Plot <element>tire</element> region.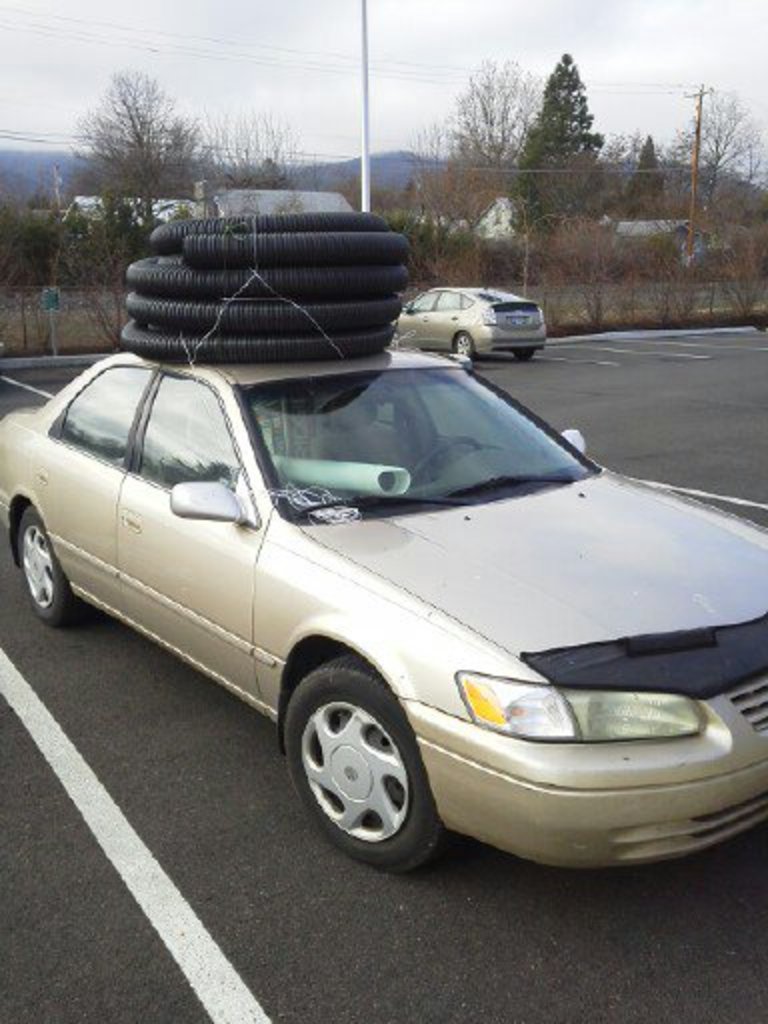
Plotted at bbox=[16, 504, 90, 628].
